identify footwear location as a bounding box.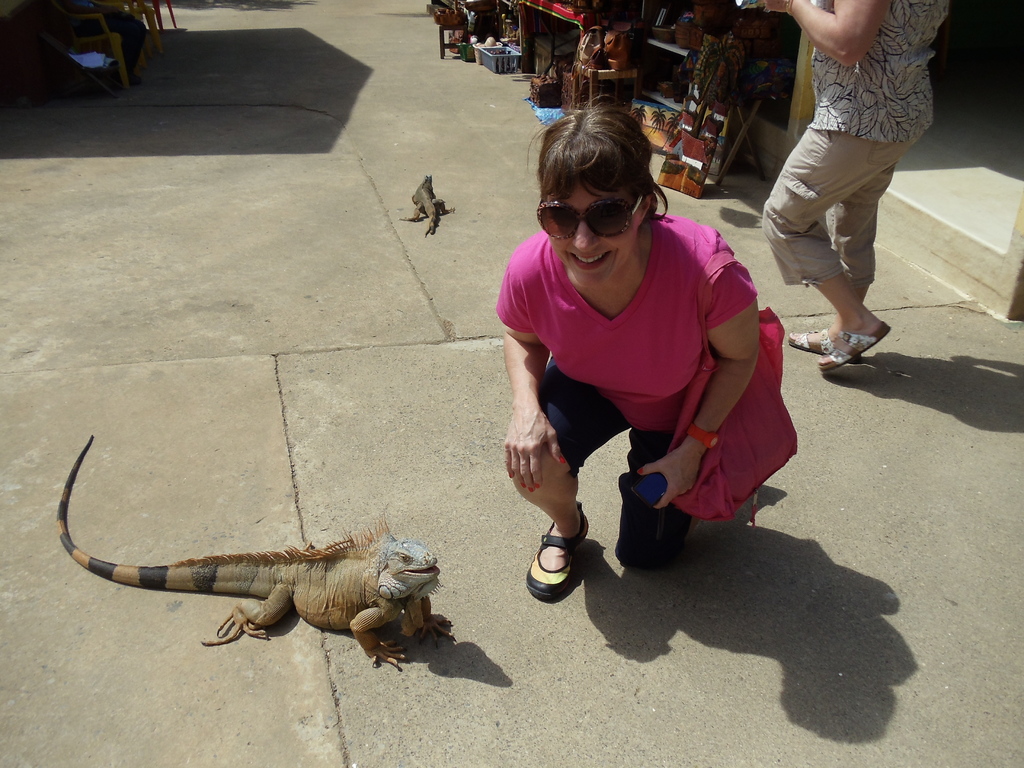
<bbox>815, 323, 890, 373</bbox>.
